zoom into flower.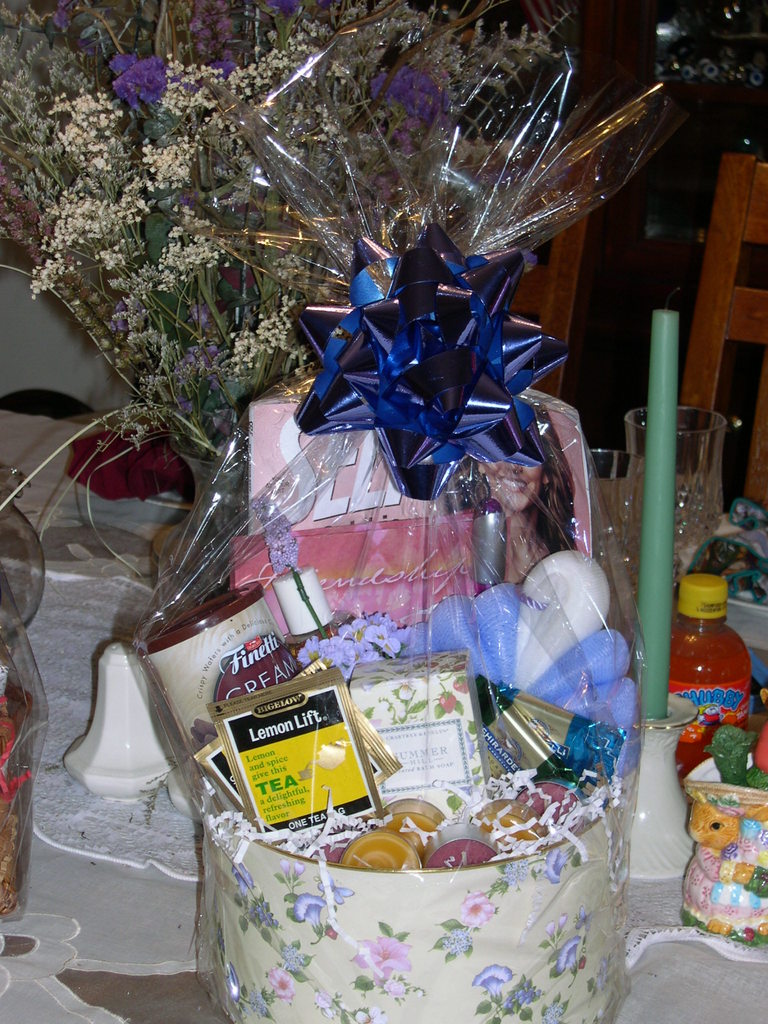
Zoom target: select_region(289, 897, 324, 932).
